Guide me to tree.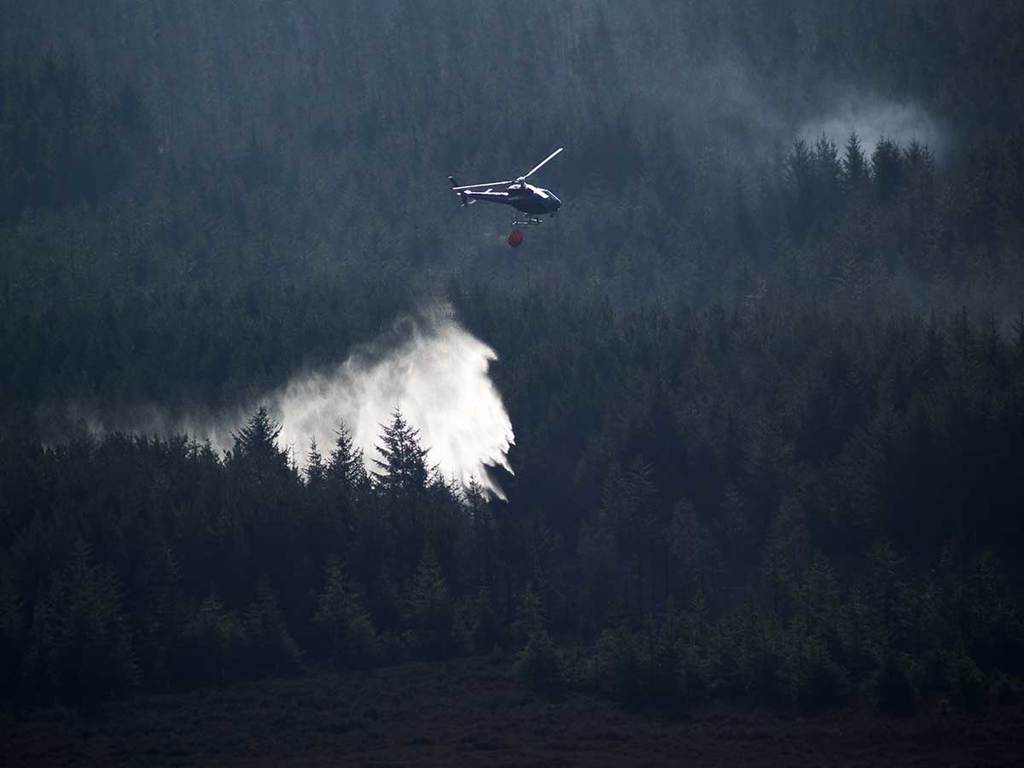
Guidance: [left=370, top=403, right=433, bottom=540].
